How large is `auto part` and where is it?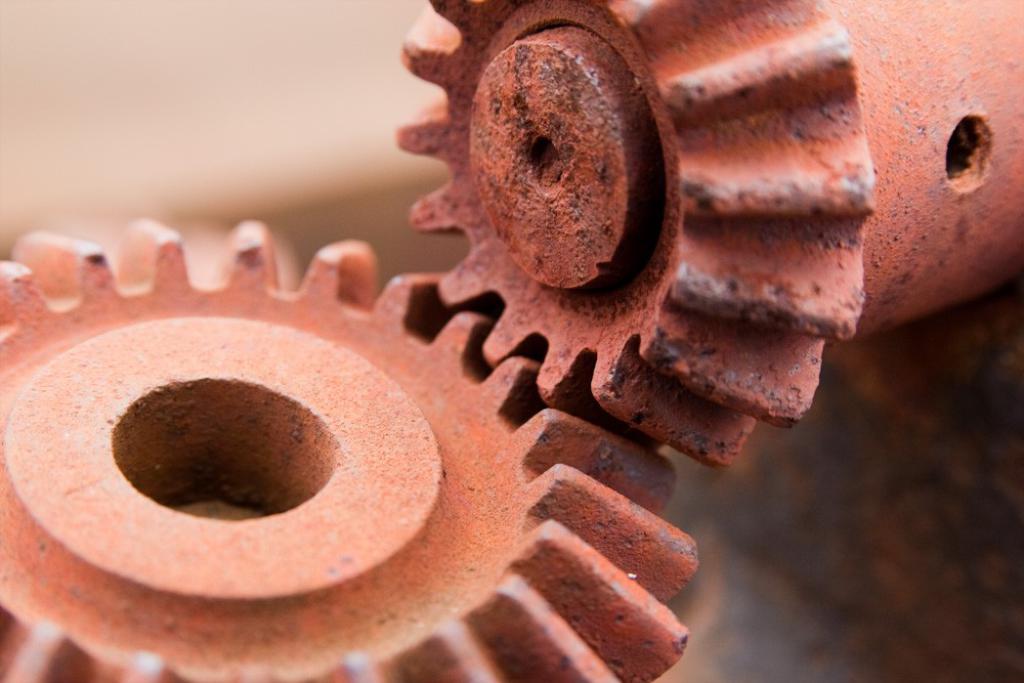
Bounding box: locate(0, 219, 696, 682).
